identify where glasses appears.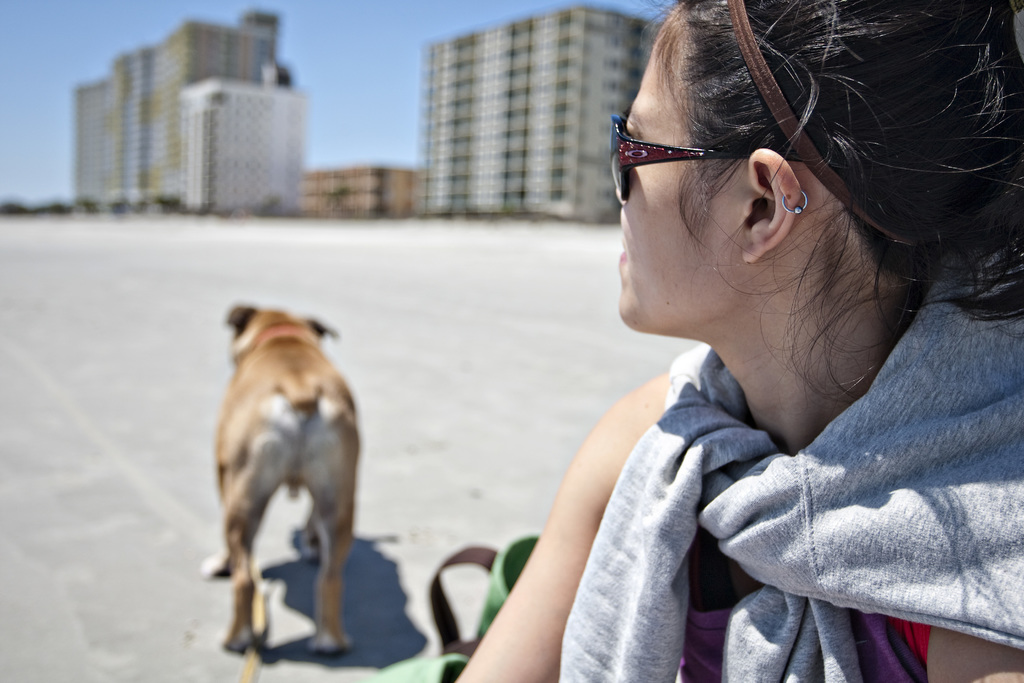
Appears at x1=607 y1=110 x2=838 y2=205.
